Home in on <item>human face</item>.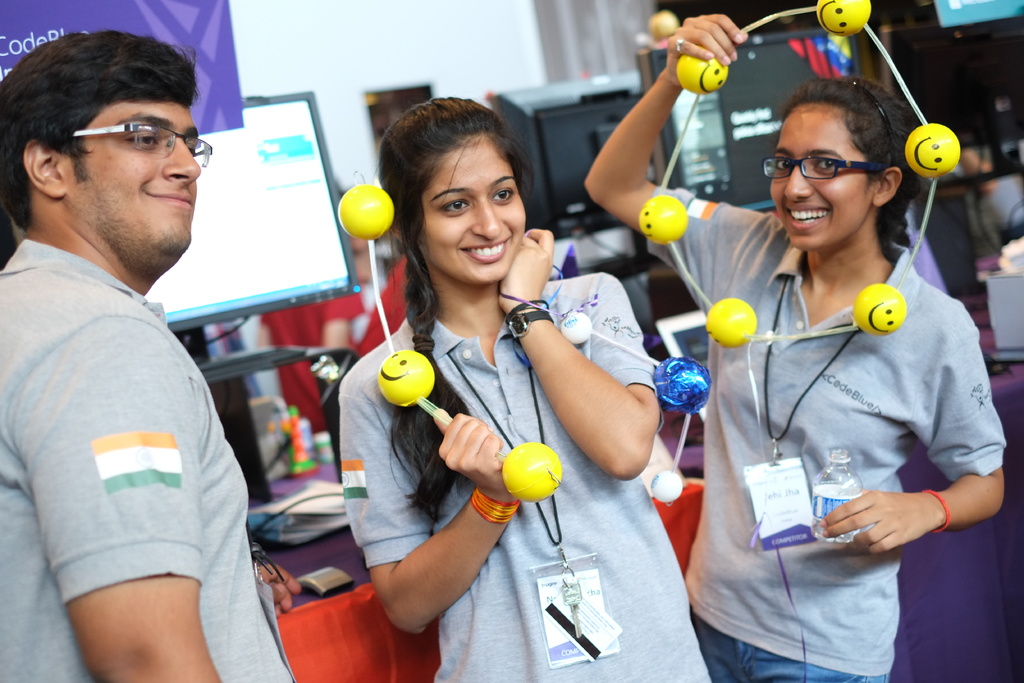
Homed in at rect(763, 115, 849, 245).
